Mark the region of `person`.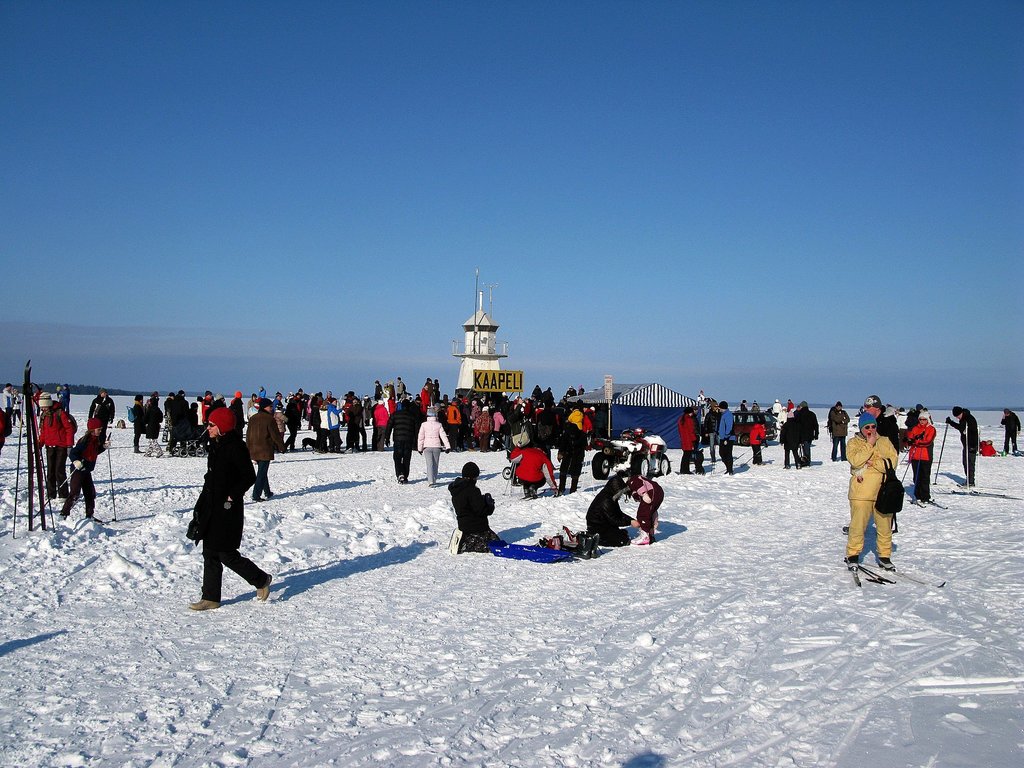
Region: x1=56, y1=387, x2=59, y2=412.
